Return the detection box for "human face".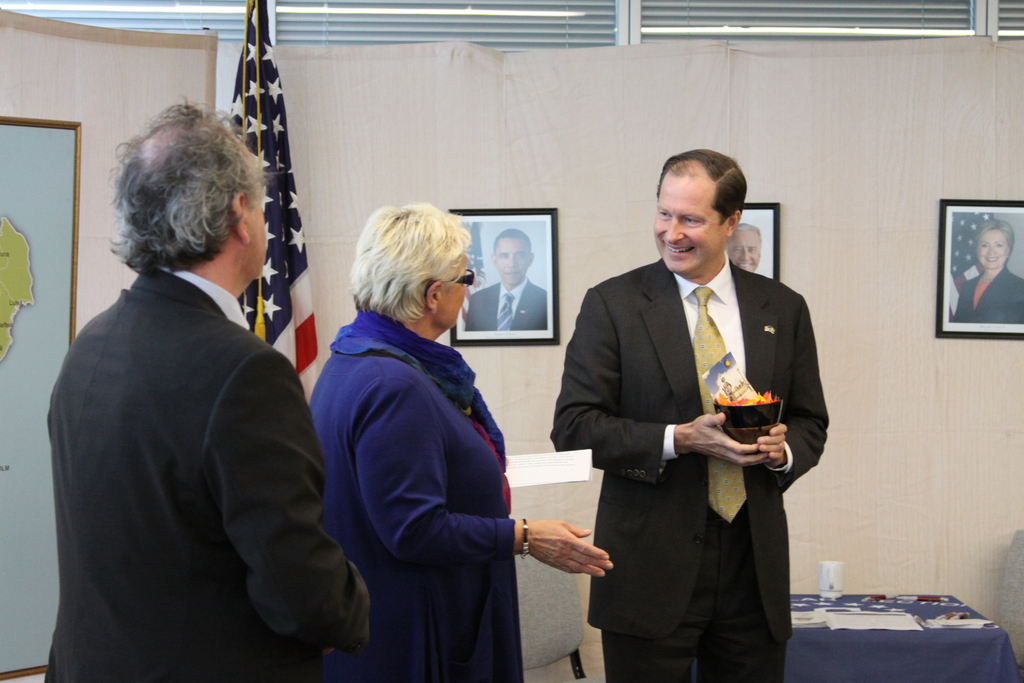
bbox=(977, 231, 1006, 267).
